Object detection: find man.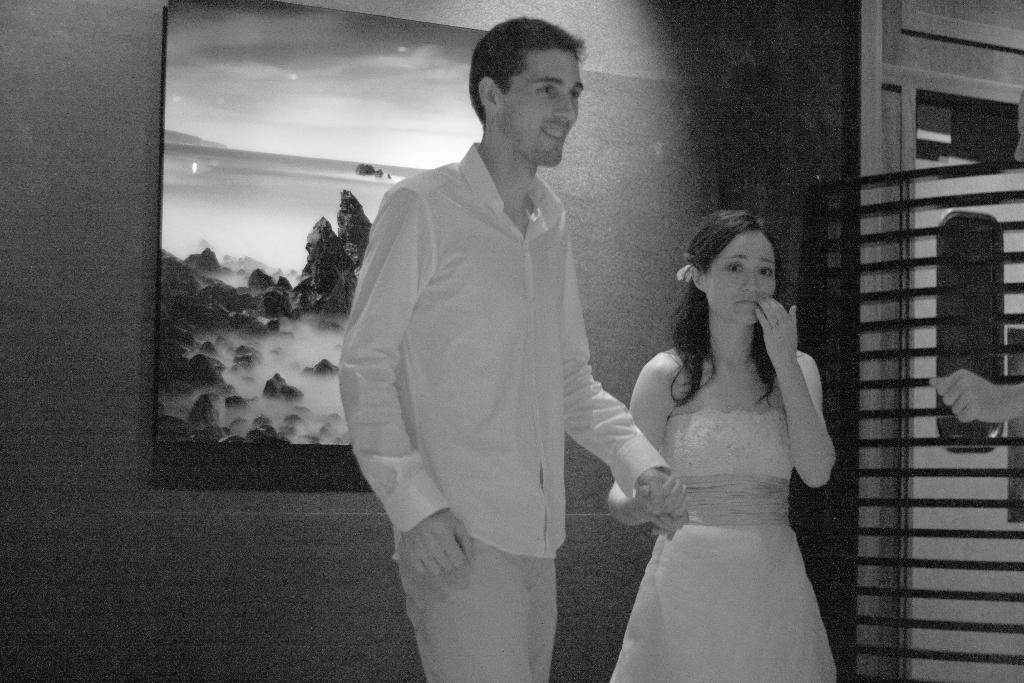
{"x1": 339, "y1": 15, "x2": 688, "y2": 682}.
